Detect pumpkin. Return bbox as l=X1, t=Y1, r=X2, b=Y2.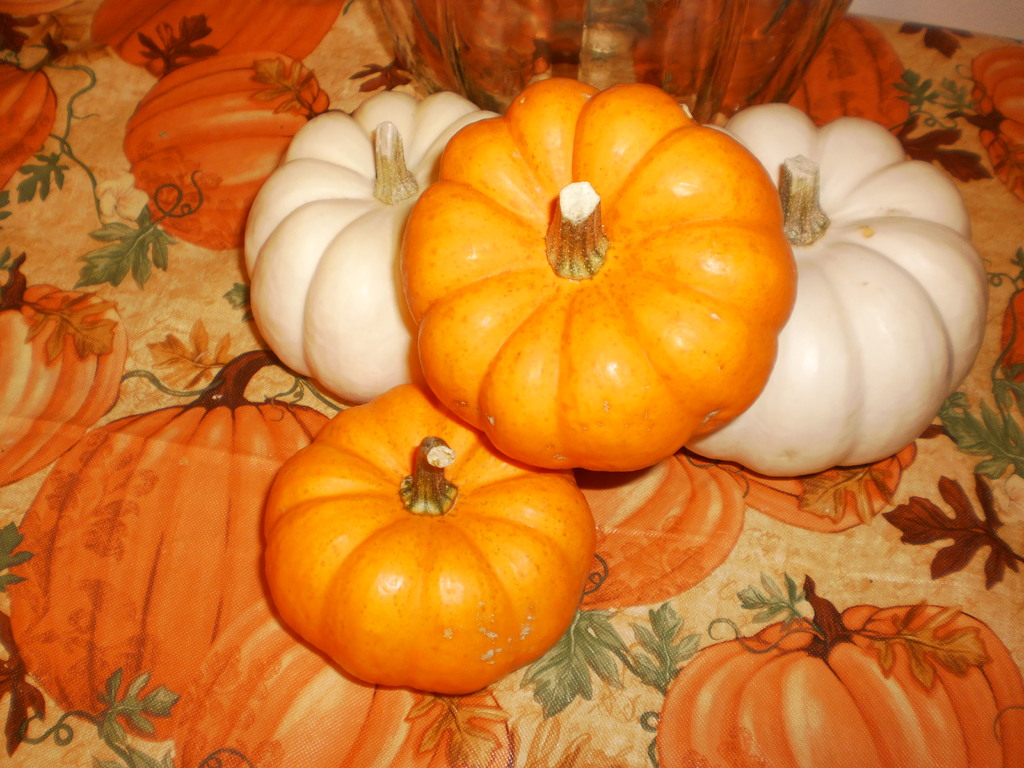
l=655, t=574, r=1023, b=764.
